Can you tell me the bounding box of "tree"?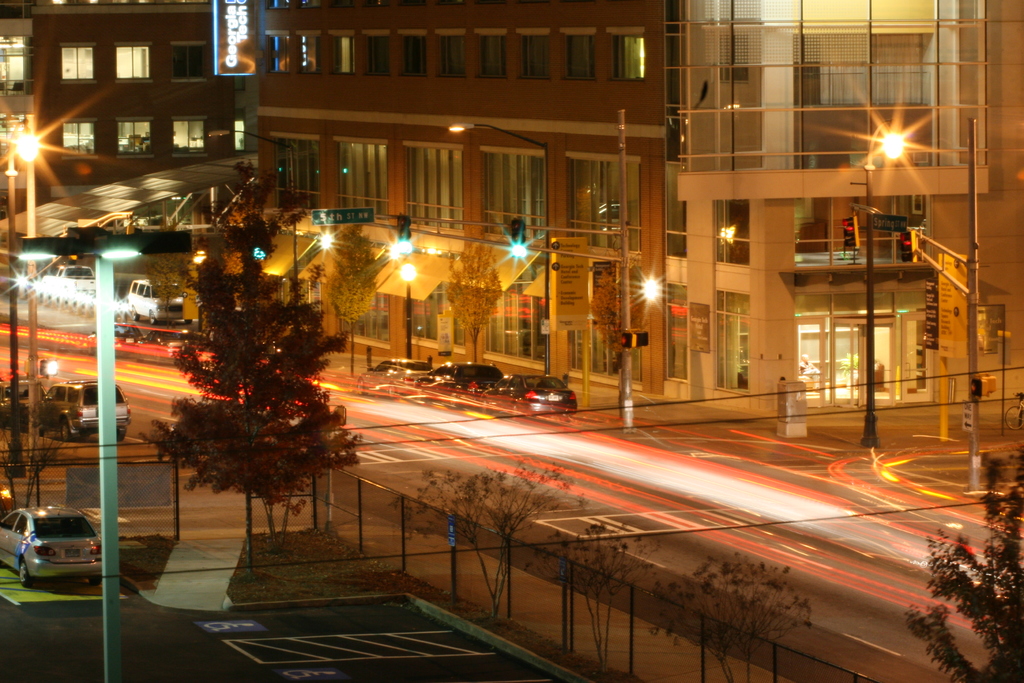
(435,241,504,366).
